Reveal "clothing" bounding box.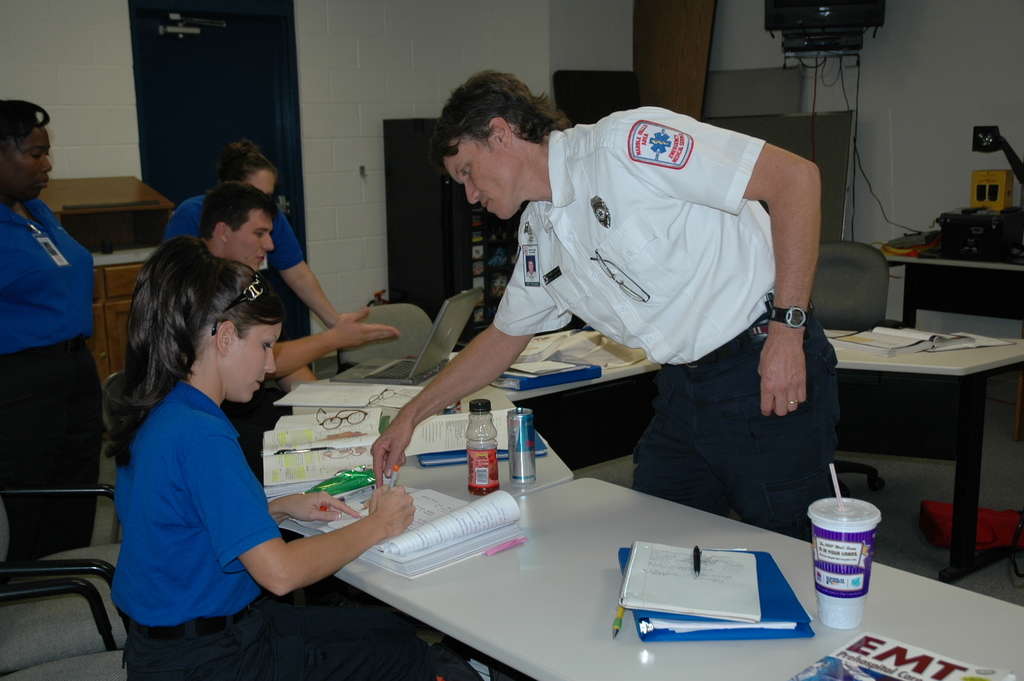
Revealed: locate(499, 106, 843, 470).
